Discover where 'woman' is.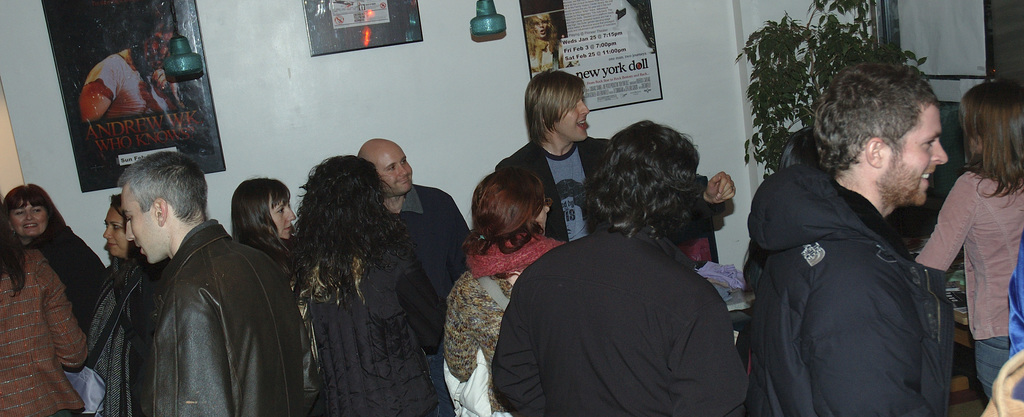
Discovered at locate(291, 154, 449, 416).
